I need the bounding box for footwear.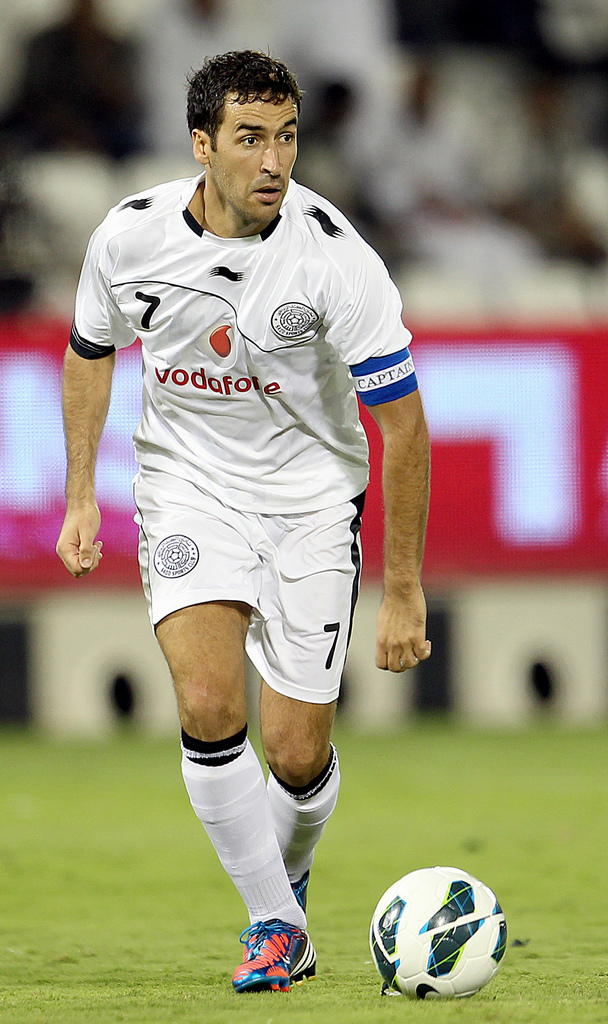
Here it is: (left=240, top=923, right=318, bottom=996).
